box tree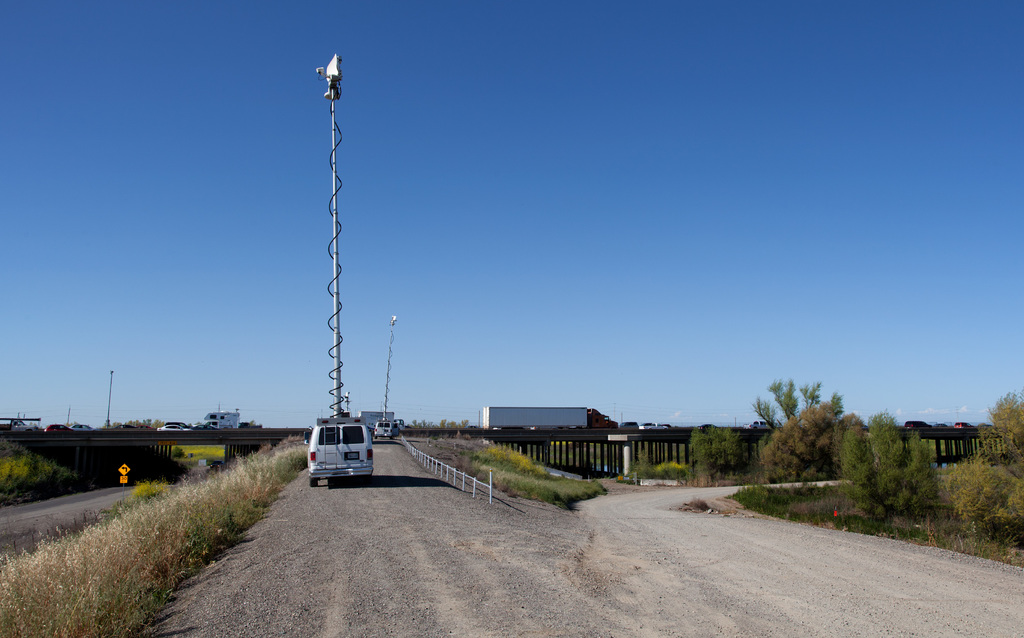
[x1=837, y1=420, x2=874, y2=500]
